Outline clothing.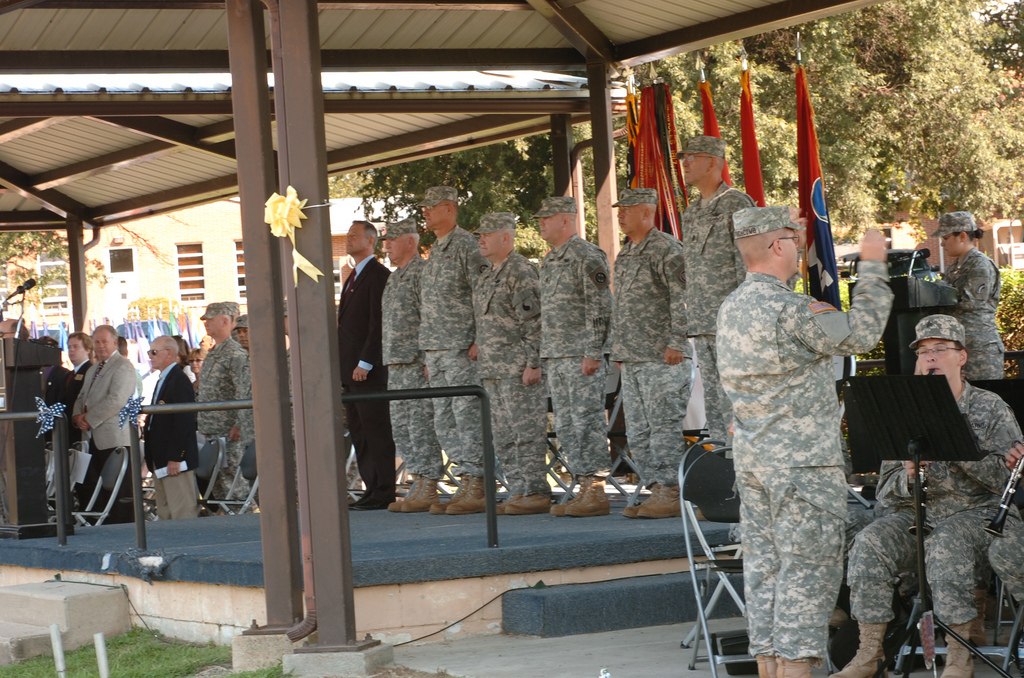
Outline: <bbox>473, 252, 557, 495</bbox>.
